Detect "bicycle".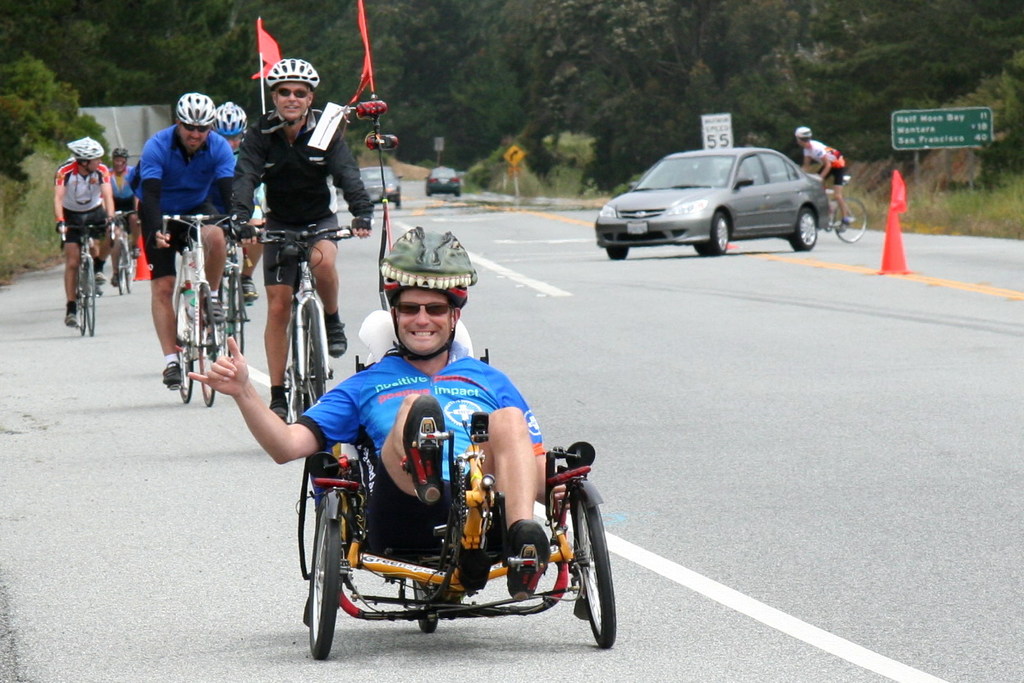
Detected at (808,175,869,242).
